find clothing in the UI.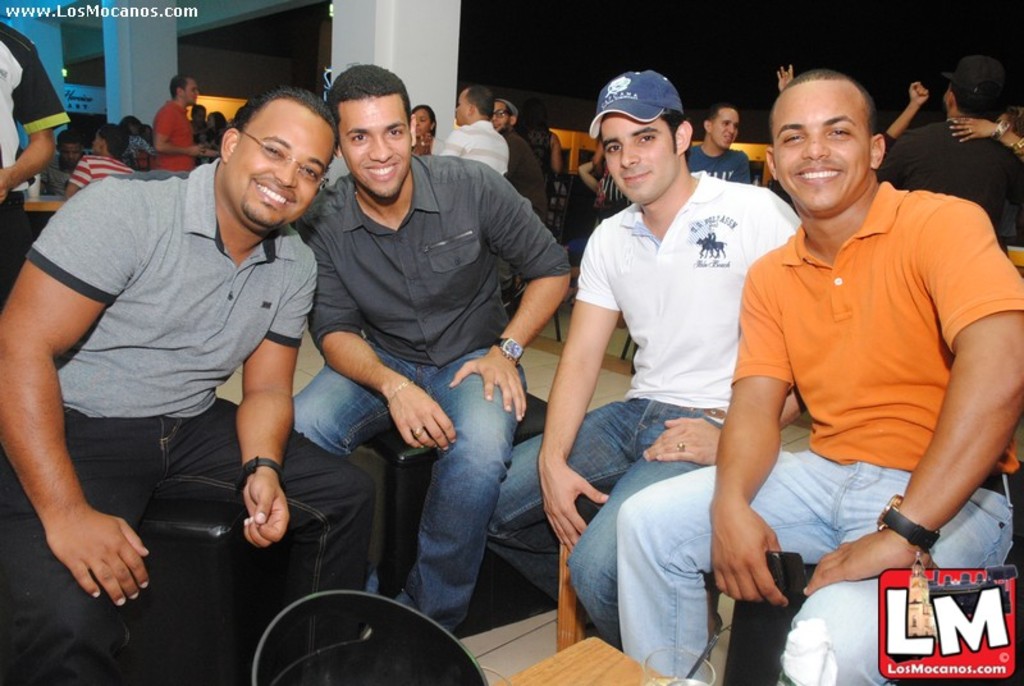
UI element at bbox=[616, 180, 1023, 685].
